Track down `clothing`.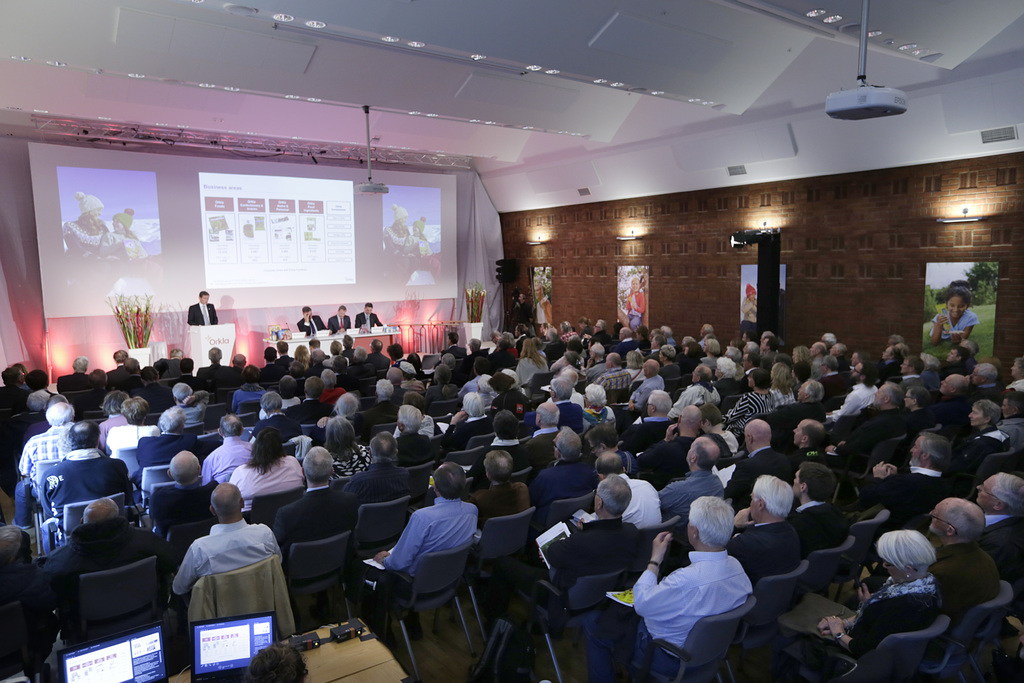
Tracked to x1=54 y1=372 x2=88 y2=393.
